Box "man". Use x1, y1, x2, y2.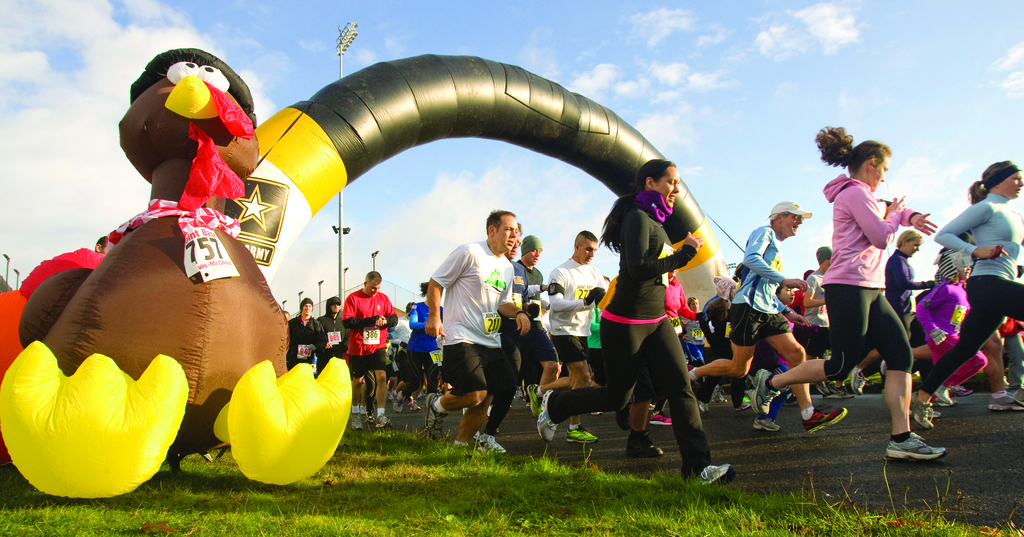
429, 207, 534, 445.
